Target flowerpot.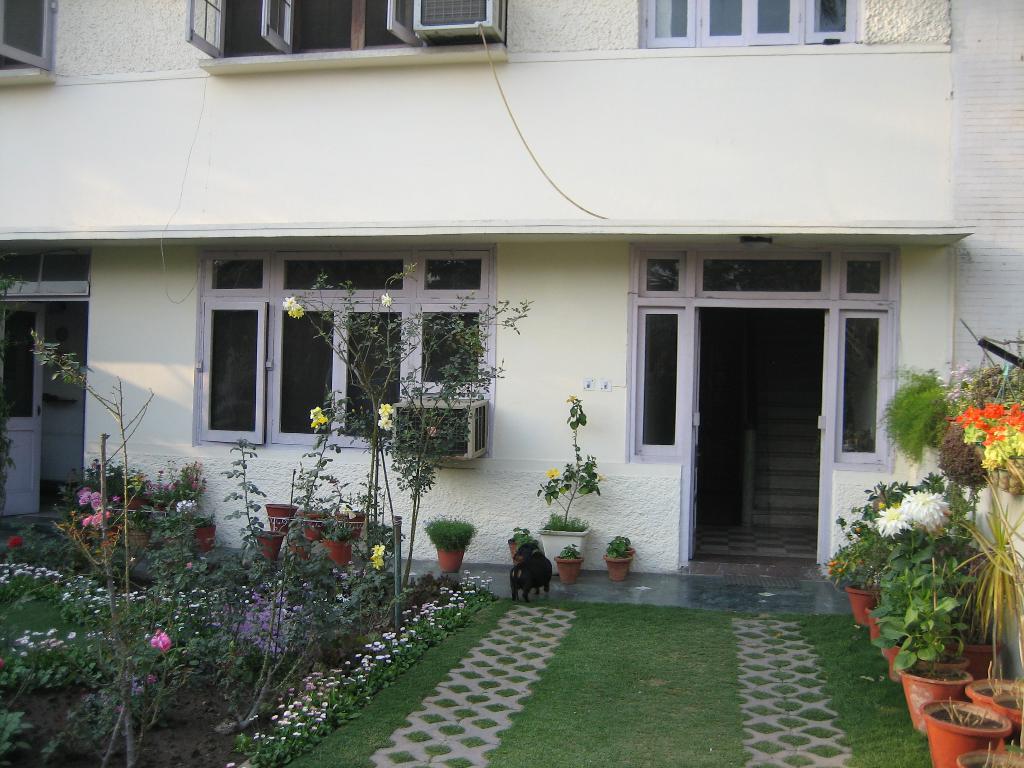
Target region: <box>965,671,1023,706</box>.
